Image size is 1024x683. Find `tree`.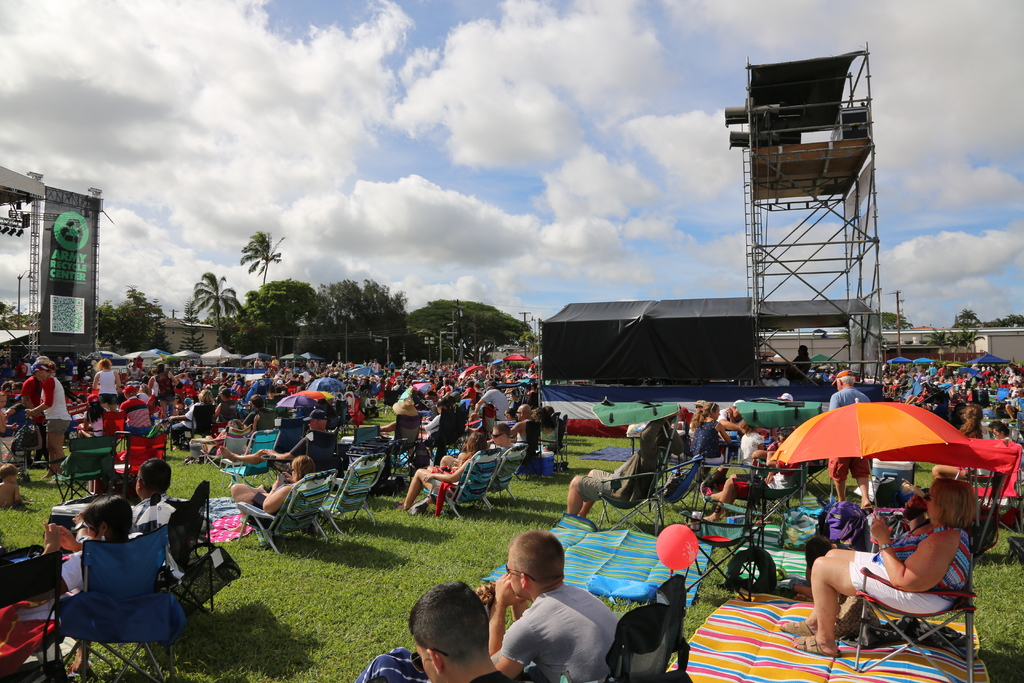
<box>180,296,207,357</box>.
